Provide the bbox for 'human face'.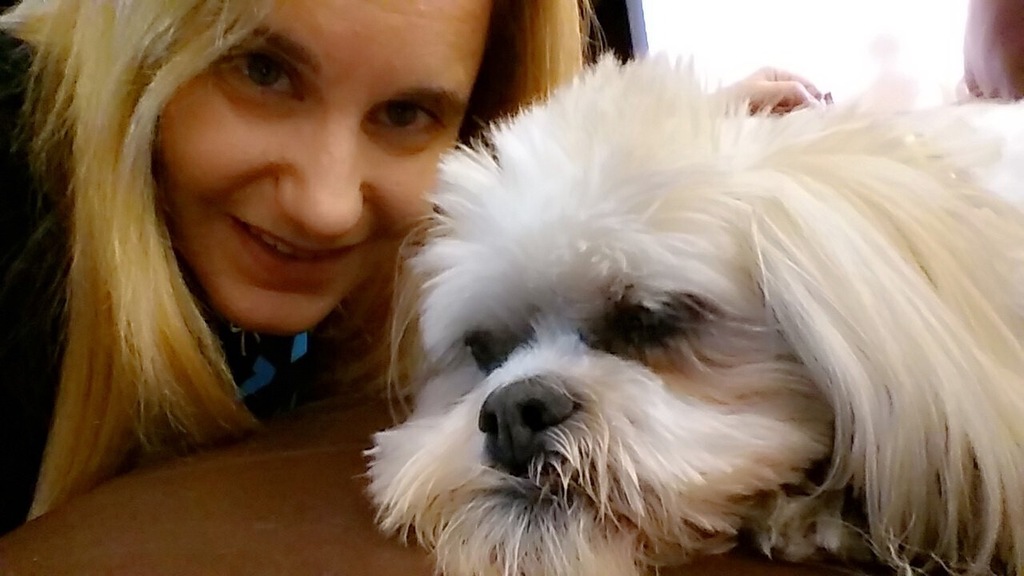
155:0:494:335.
